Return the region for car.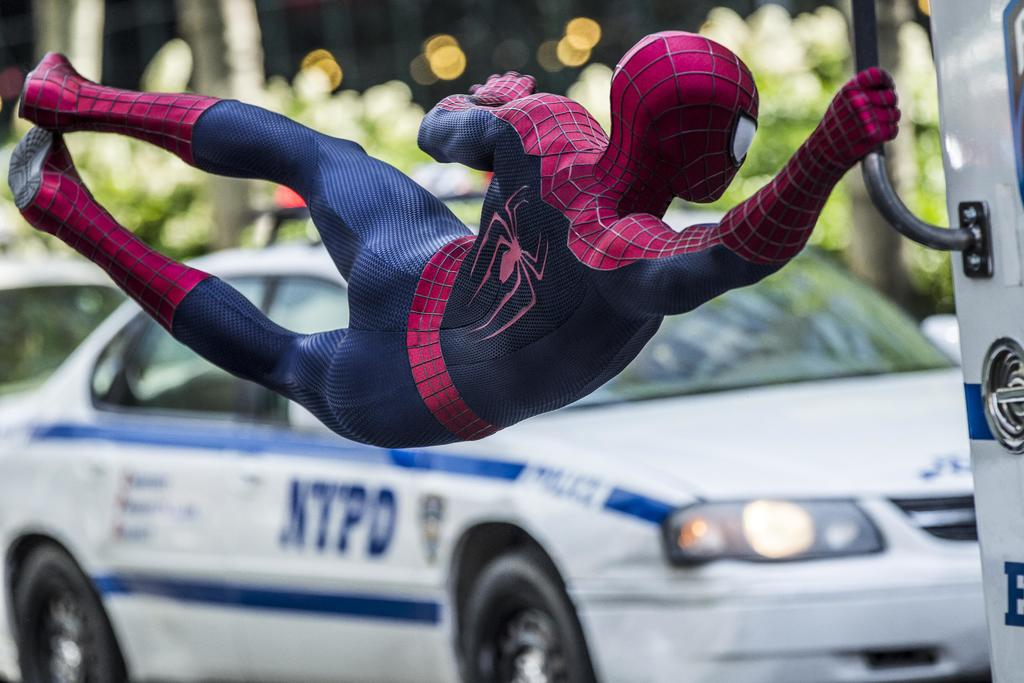
crop(0, 262, 125, 404).
